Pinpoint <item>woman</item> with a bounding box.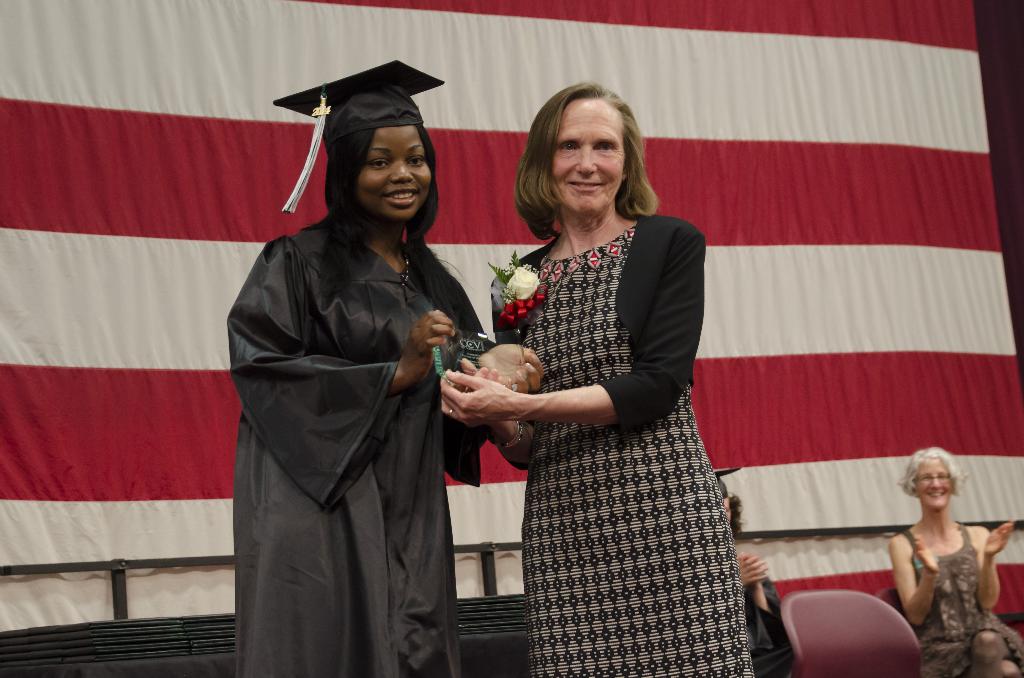
[left=465, top=83, right=753, bottom=652].
